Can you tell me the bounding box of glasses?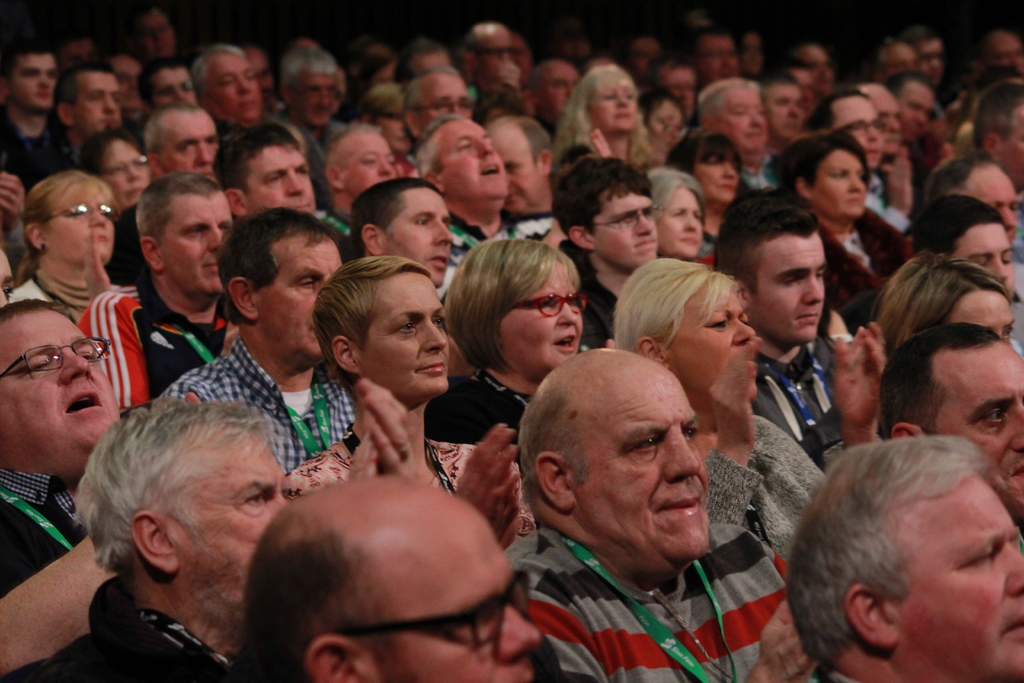
(590, 204, 661, 226).
